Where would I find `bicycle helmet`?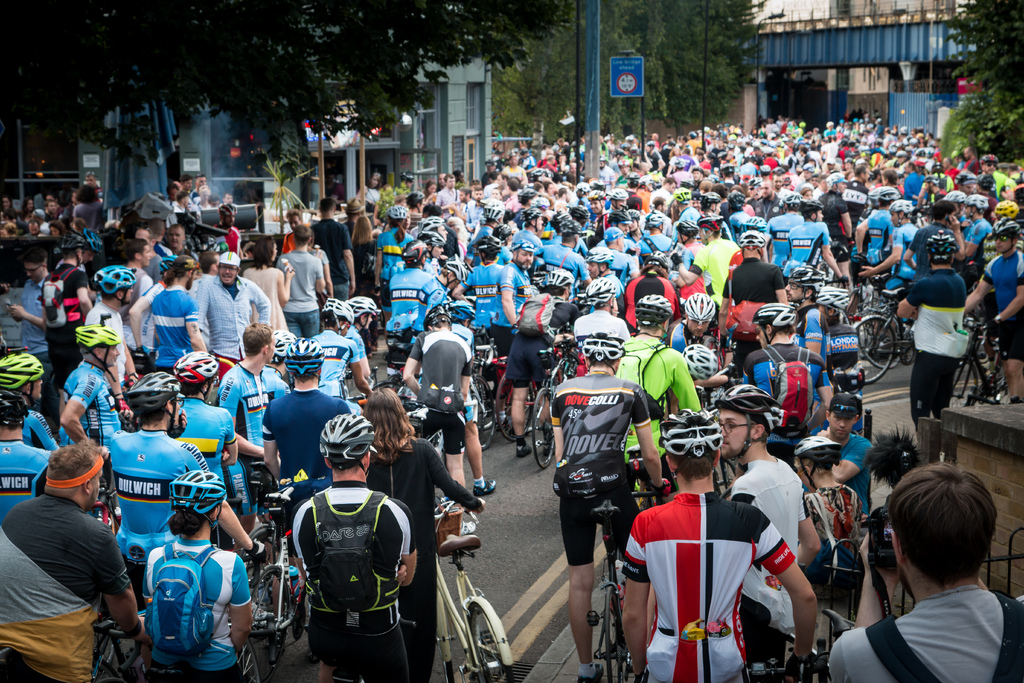
At <bbox>588, 248, 615, 264</bbox>.
